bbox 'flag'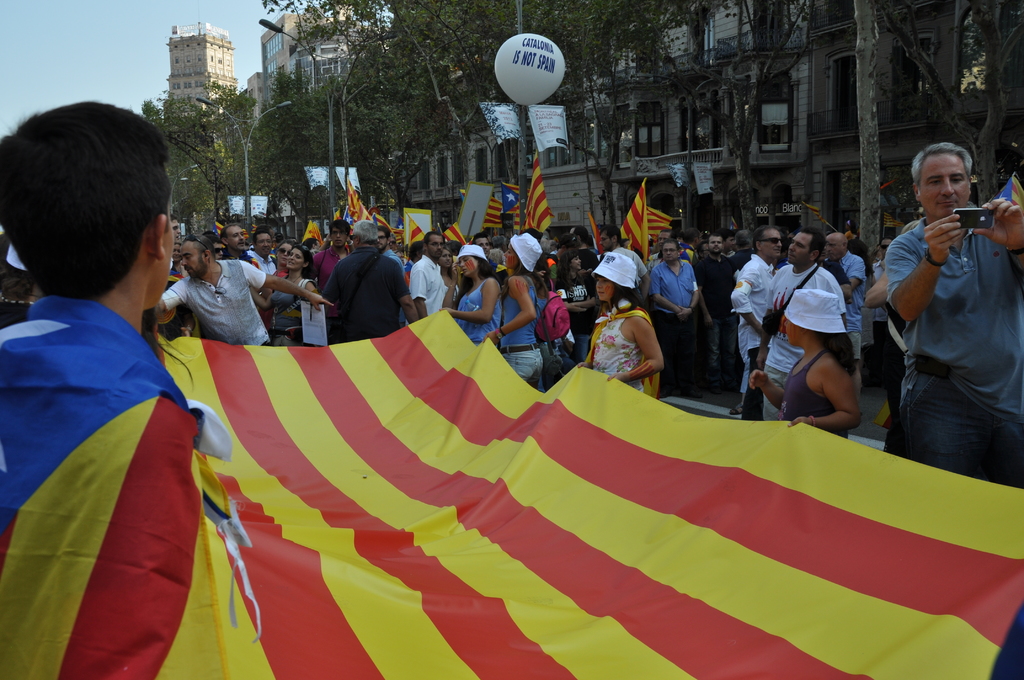
box=[483, 196, 527, 231]
